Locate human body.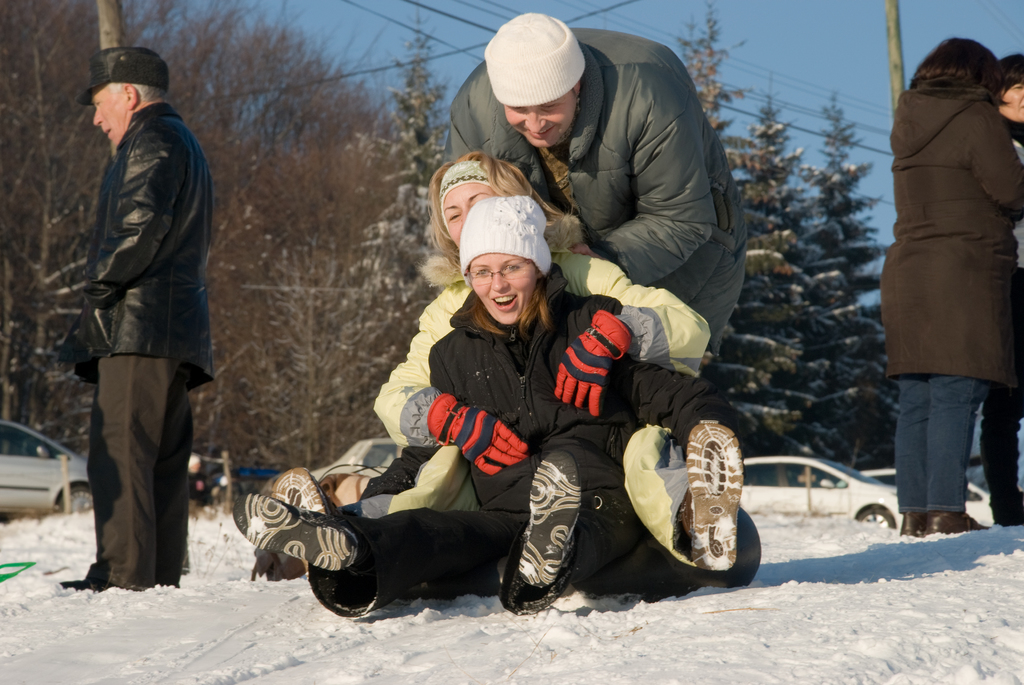
Bounding box: box(992, 40, 1023, 524).
